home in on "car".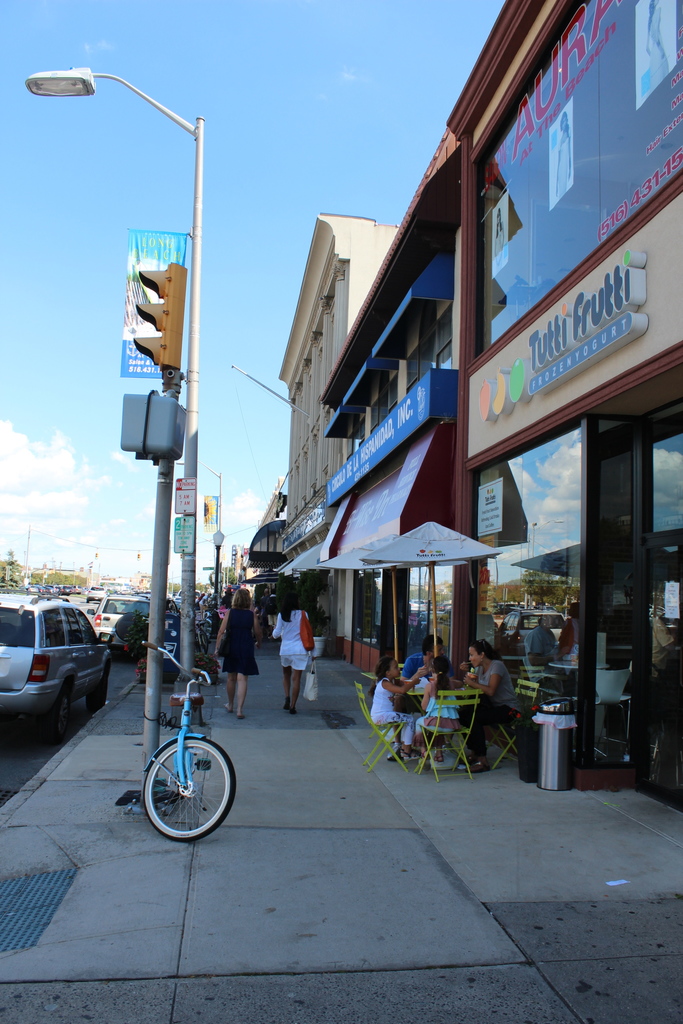
Homed in at bbox=(194, 588, 204, 600).
